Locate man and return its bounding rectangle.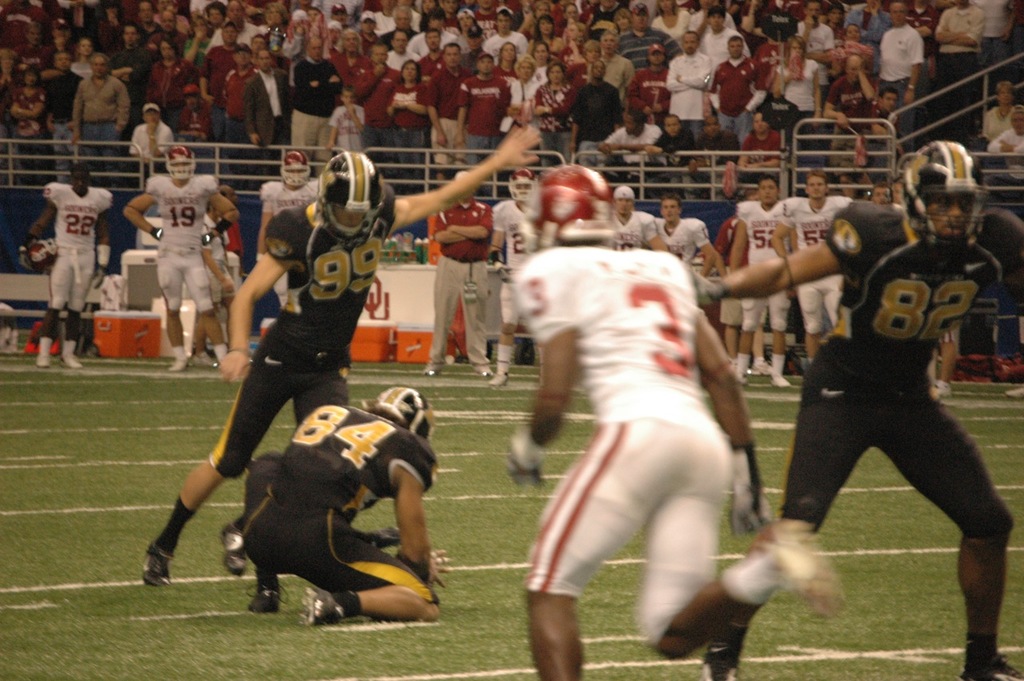
crop(767, 161, 1013, 647).
